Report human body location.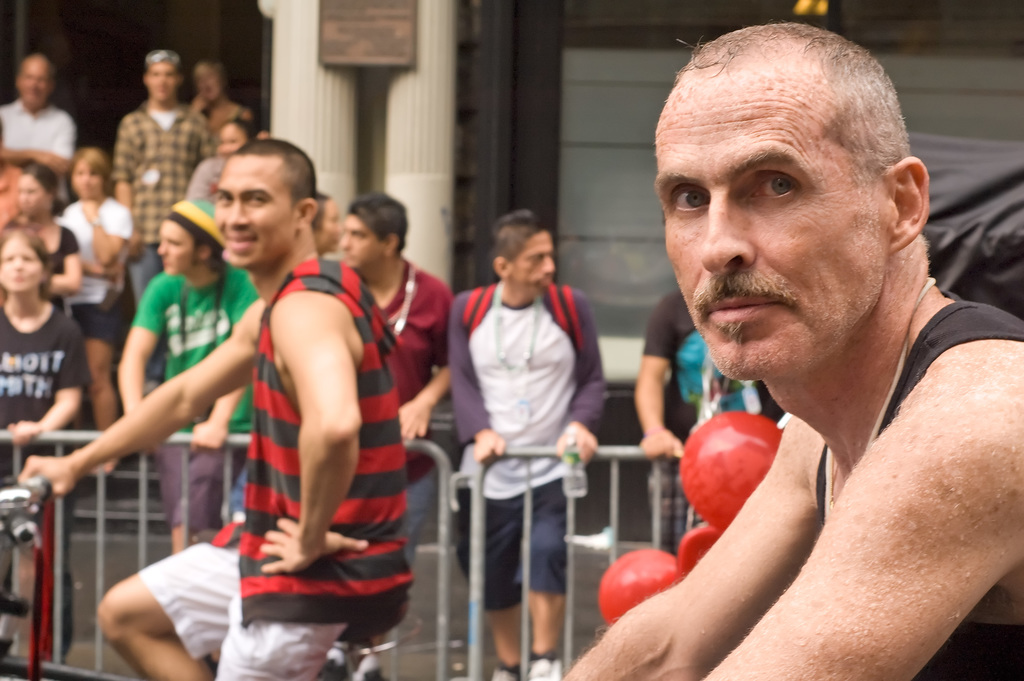
Report: <box>67,197,127,433</box>.
